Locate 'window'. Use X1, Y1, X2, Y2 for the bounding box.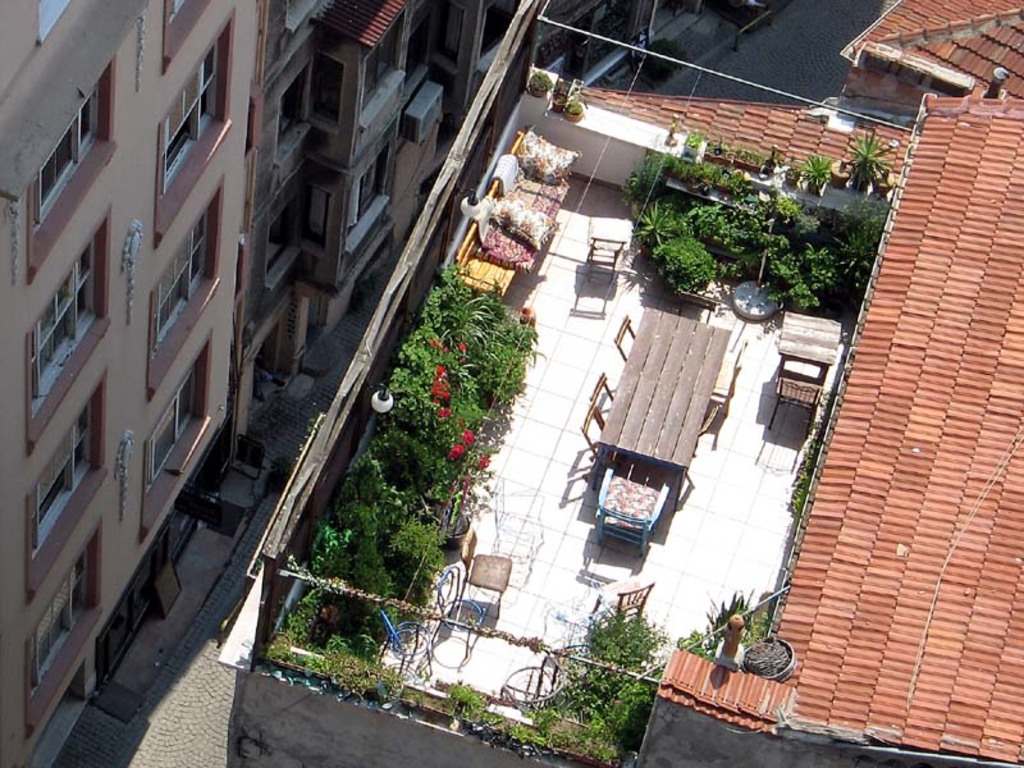
307, 59, 343, 132.
